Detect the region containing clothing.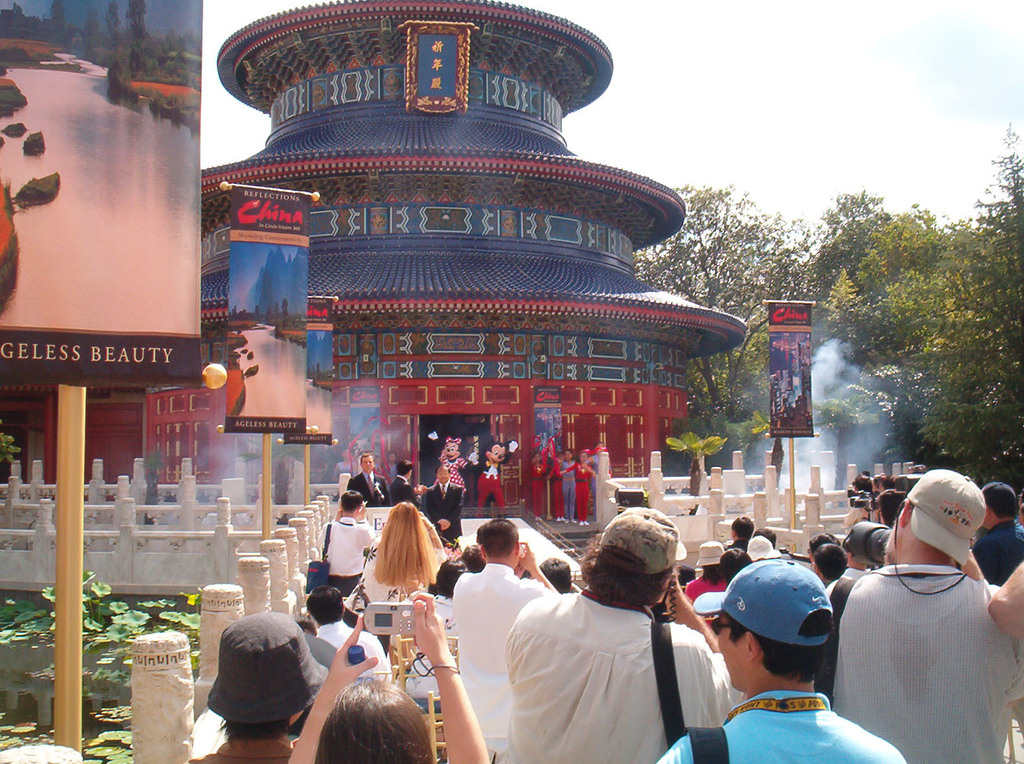
bbox=(495, 561, 730, 759).
